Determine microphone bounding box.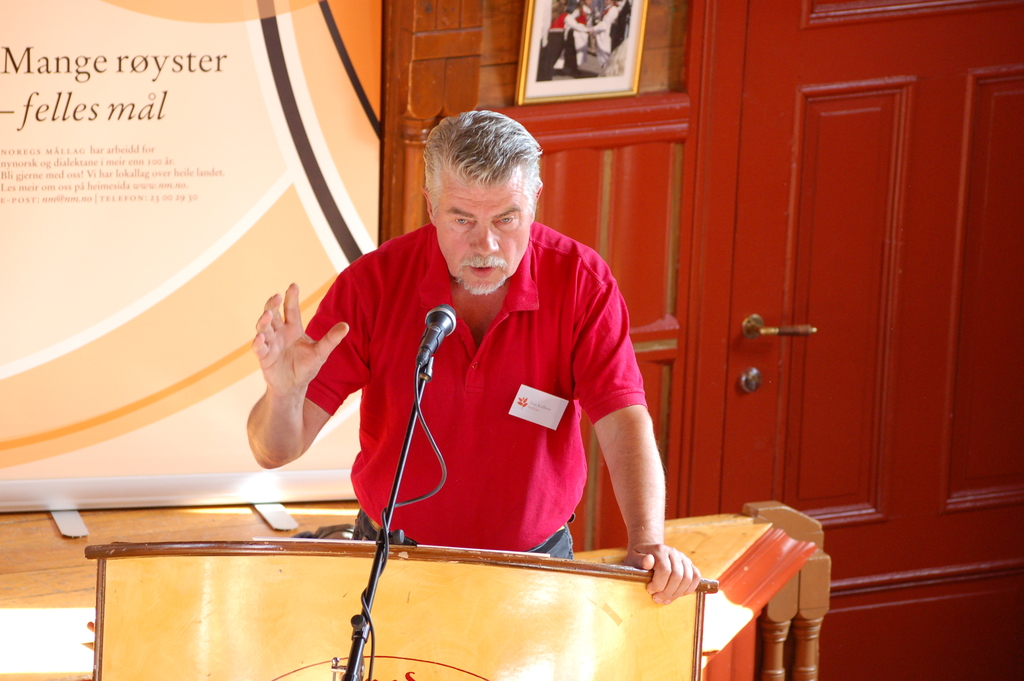
Determined: [left=419, top=301, right=458, bottom=354].
